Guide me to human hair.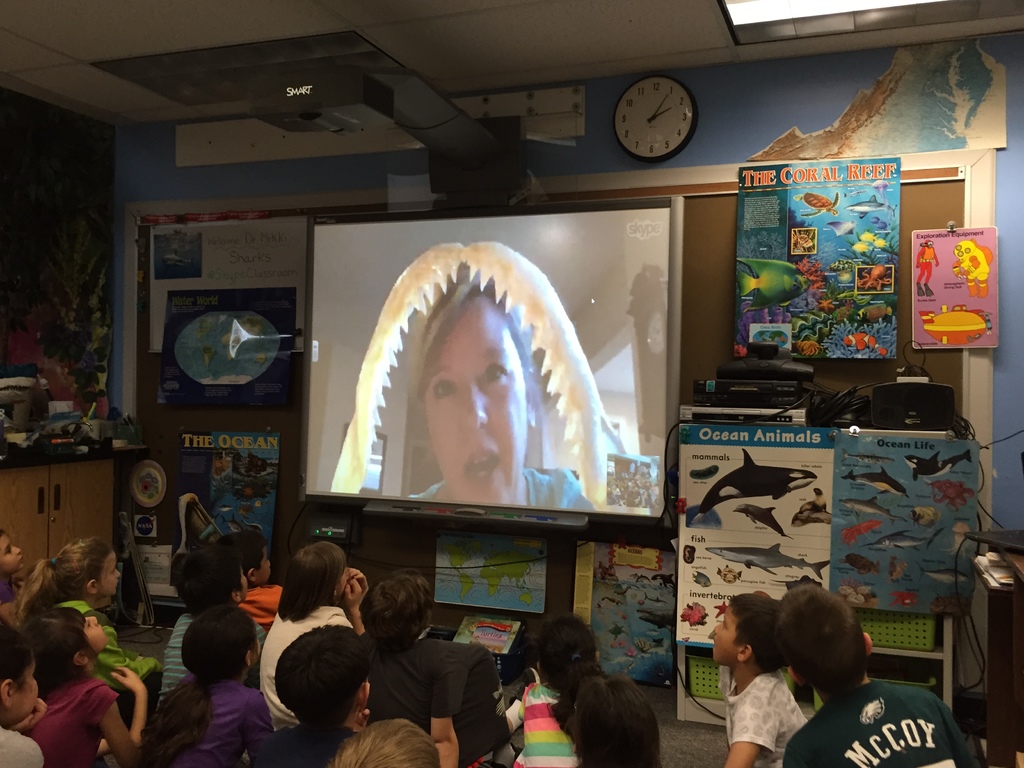
Guidance: [533, 611, 604, 703].
